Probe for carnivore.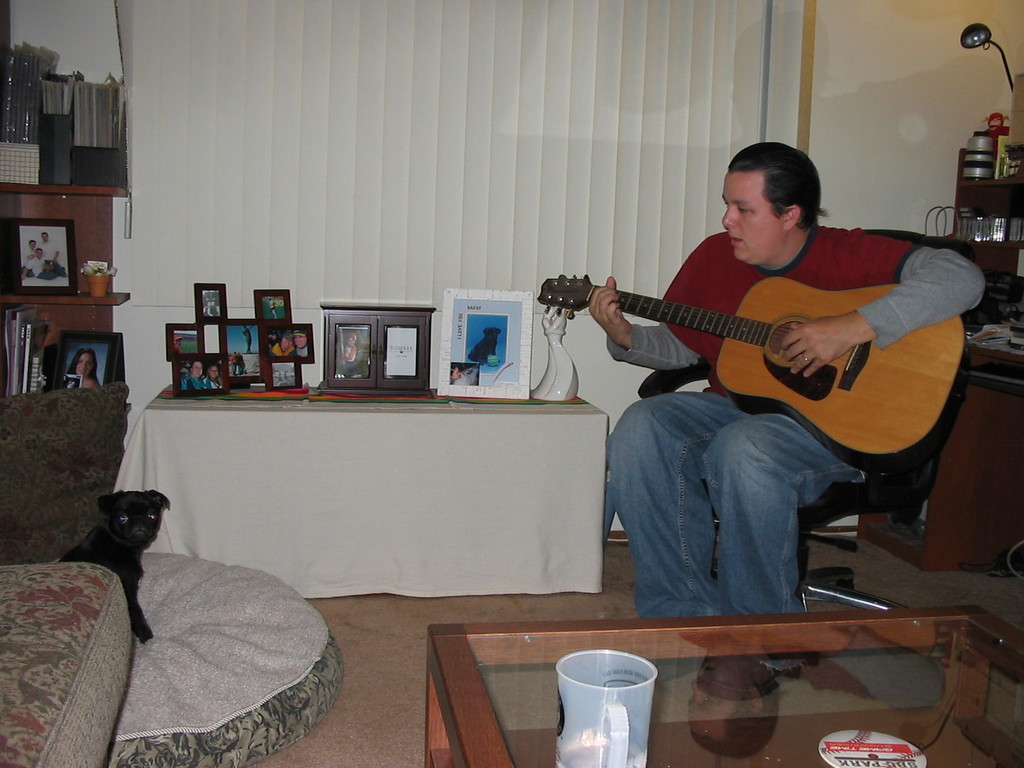
Probe result: bbox=[67, 346, 98, 390].
